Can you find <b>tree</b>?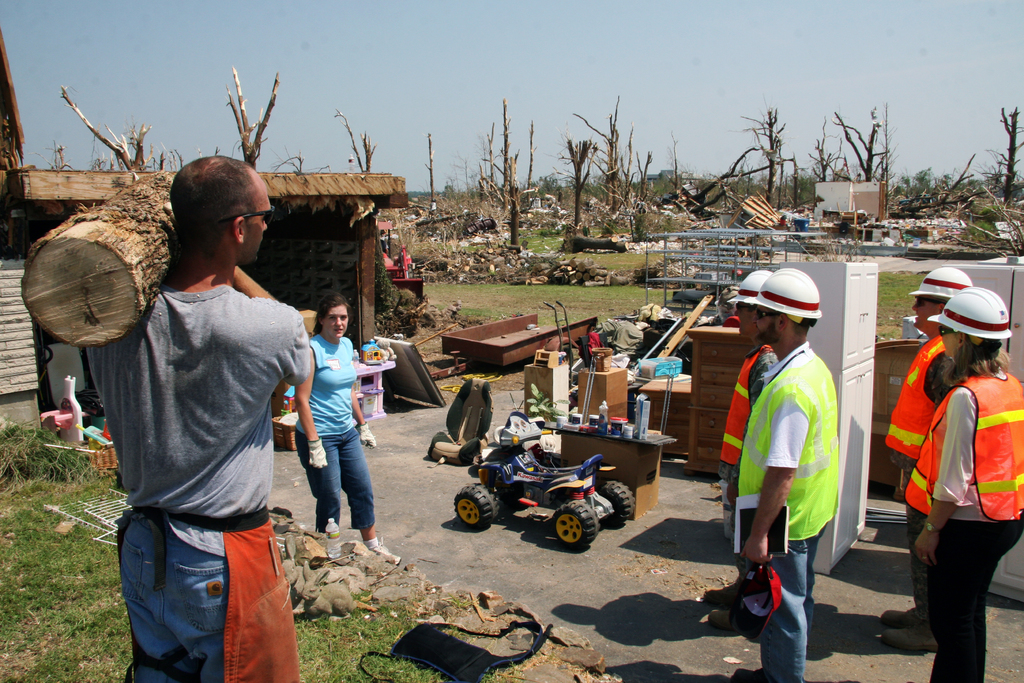
Yes, bounding box: rect(337, 99, 383, 181).
